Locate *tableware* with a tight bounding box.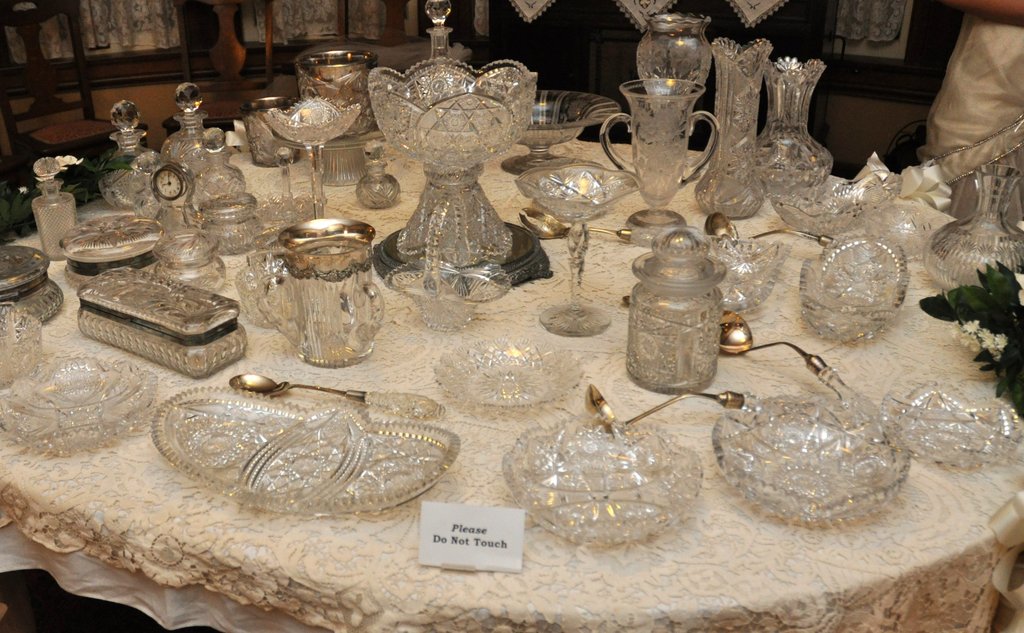
x1=437 y1=337 x2=580 y2=407.
